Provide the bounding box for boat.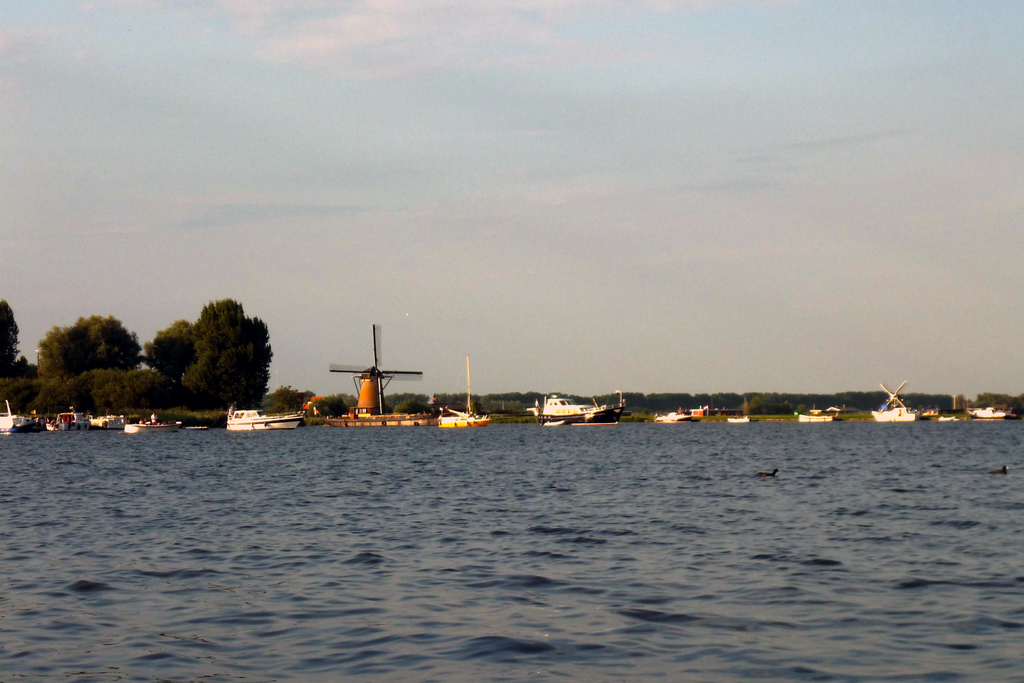
0:401:45:432.
